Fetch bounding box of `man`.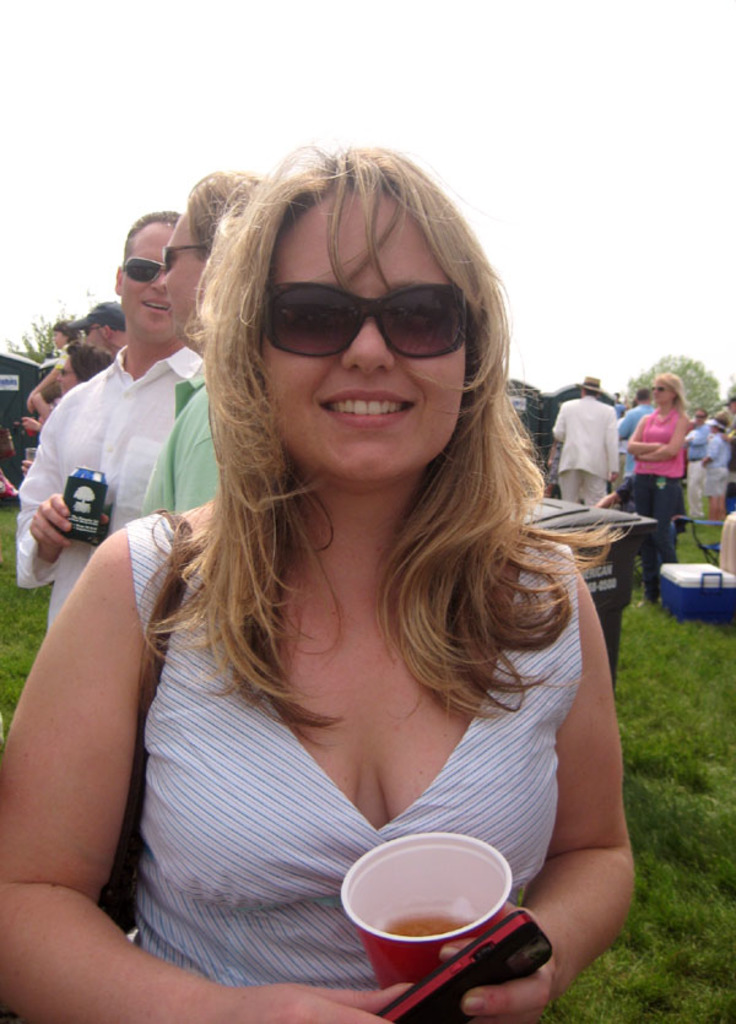
Bbox: [140,166,275,519].
